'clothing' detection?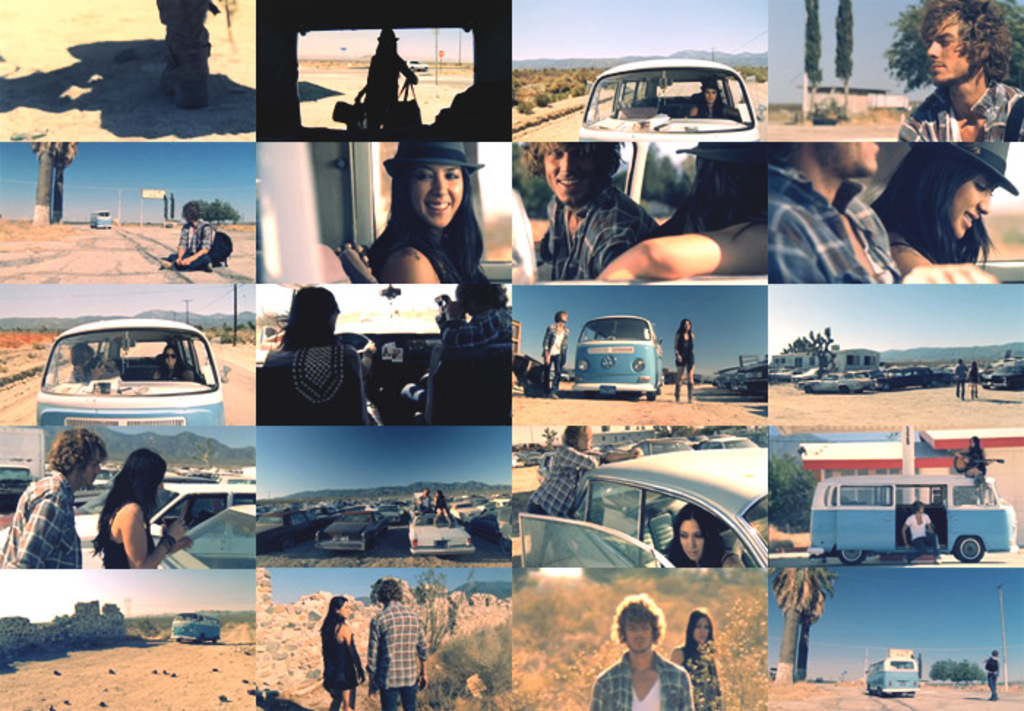
select_region(372, 597, 432, 710)
